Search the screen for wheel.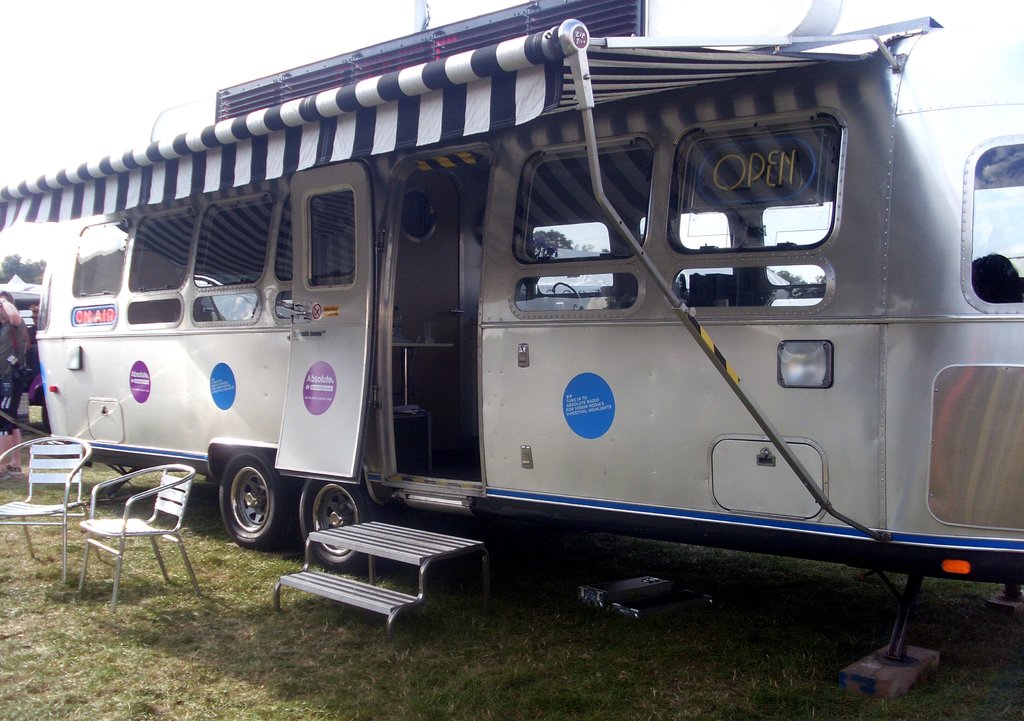
Found at (left=301, top=475, right=387, bottom=569).
